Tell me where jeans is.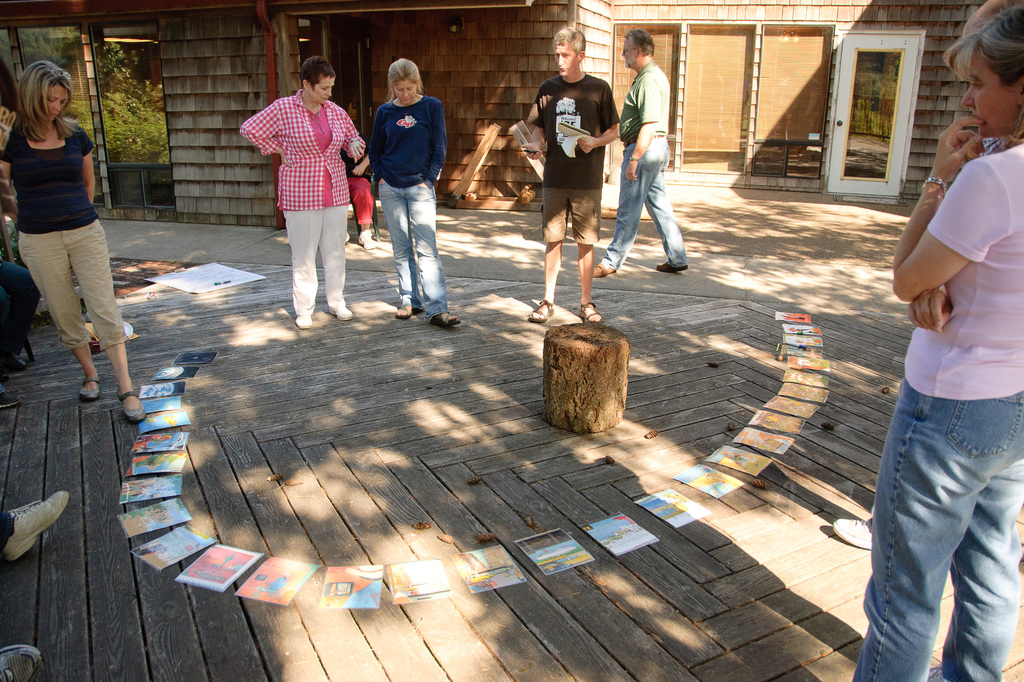
jeans is at {"left": 849, "top": 372, "right": 1023, "bottom": 681}.
